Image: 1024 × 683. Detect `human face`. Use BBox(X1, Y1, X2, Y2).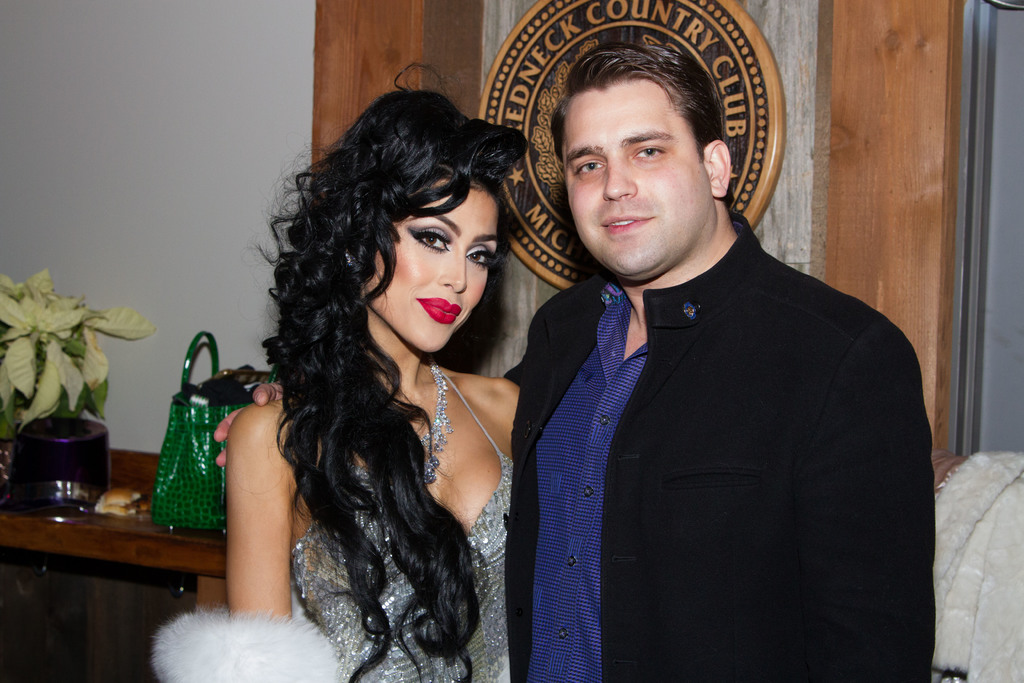
BBox(359, 181, 500, 350).
